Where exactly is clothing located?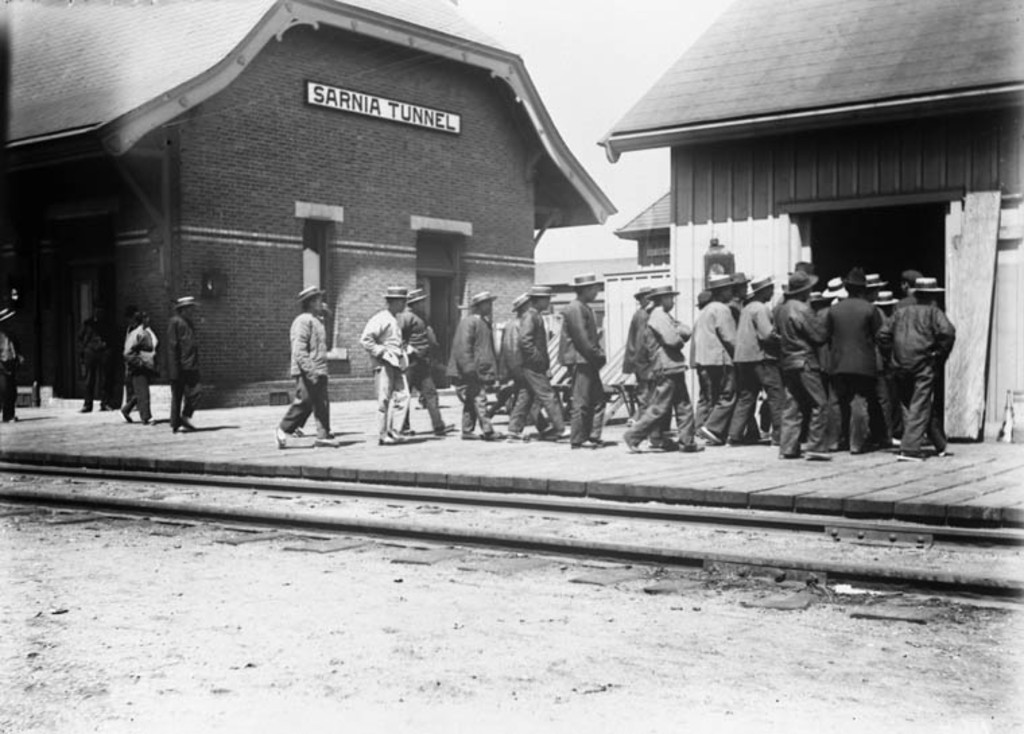
Its bounding box is (0,335,22,413).
